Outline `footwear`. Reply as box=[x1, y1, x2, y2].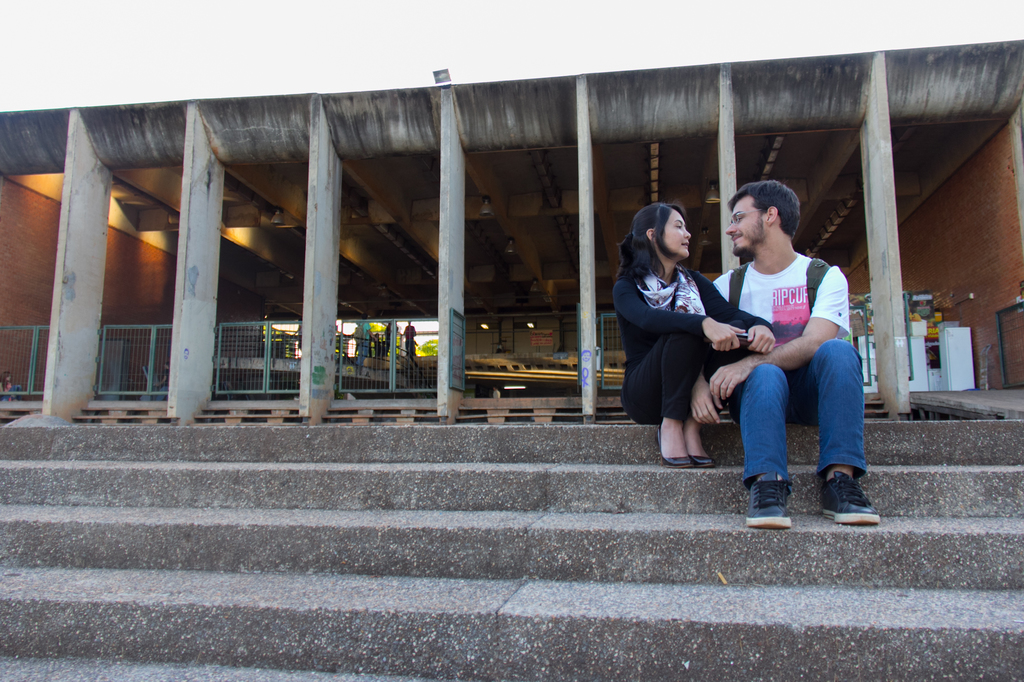
box=[740, 459, 792, 537].
